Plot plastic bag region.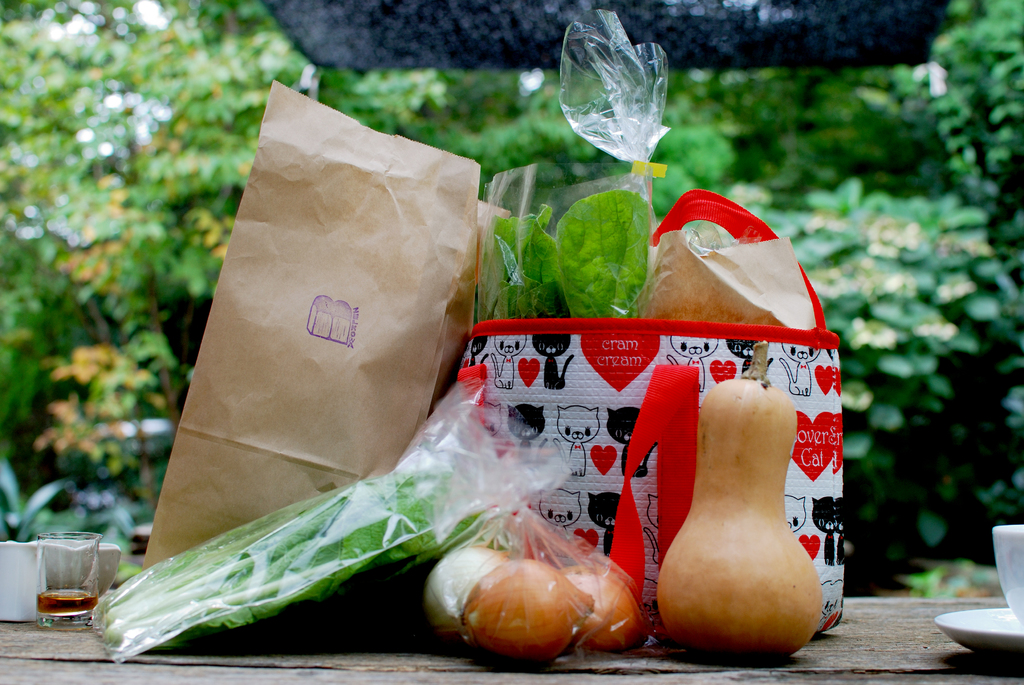
Plotted at x1=422 y1=453 x2=653 y2=671.
